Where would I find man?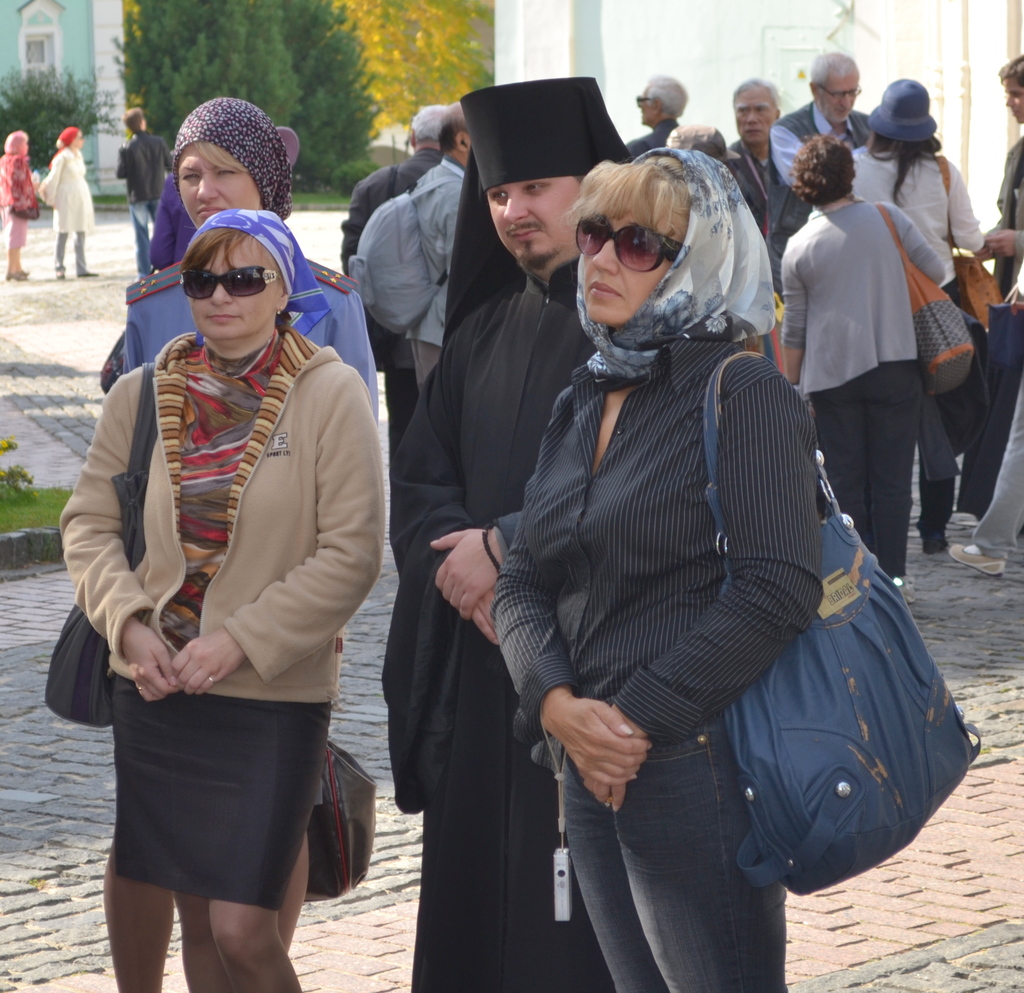
At locate(767, 48, 880, 293).
